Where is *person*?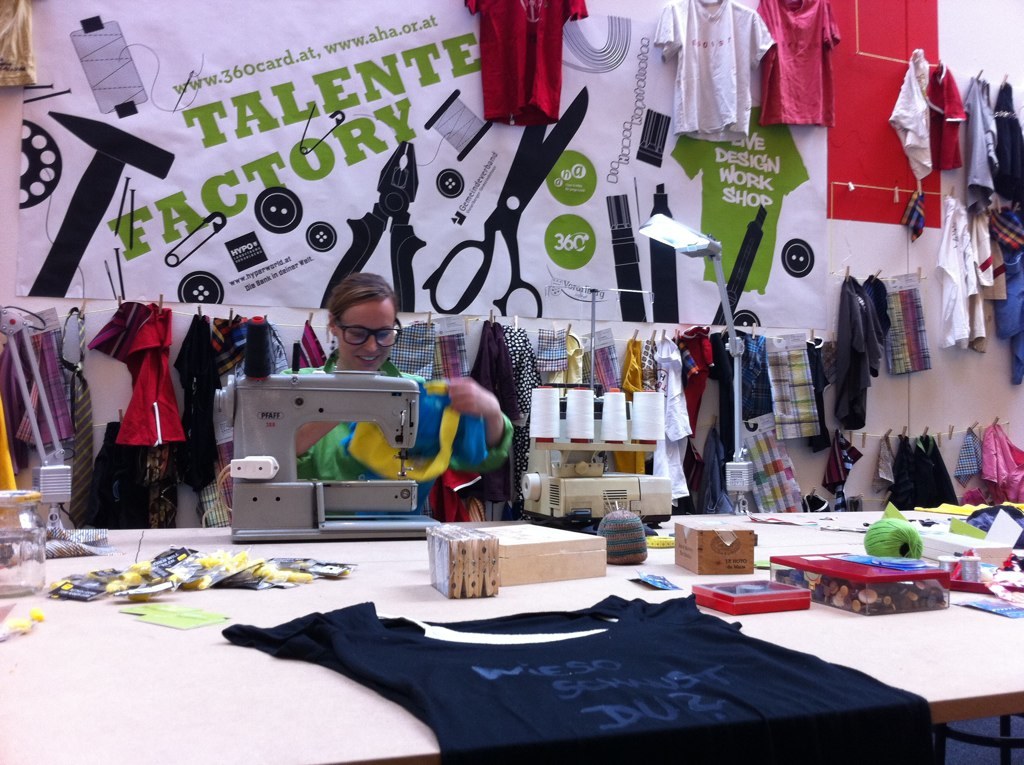
{"x1": 209, "y1": 289, "x2": 488, "y2": 537}.
